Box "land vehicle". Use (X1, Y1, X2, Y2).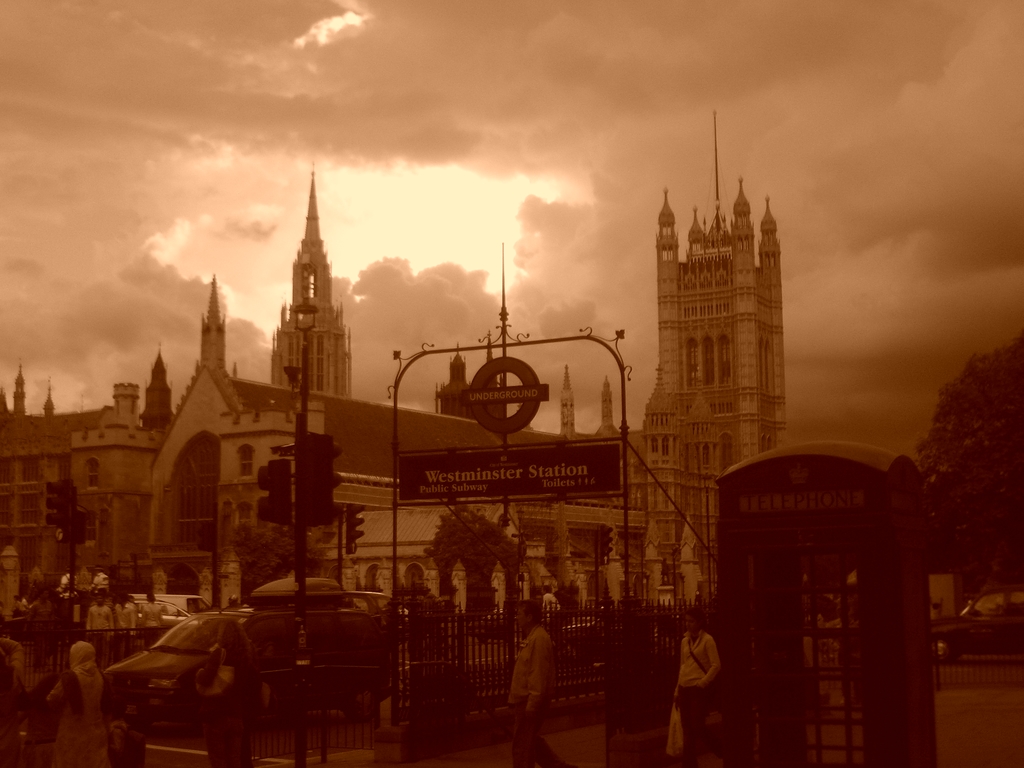
(95, 608, 390, 733).
